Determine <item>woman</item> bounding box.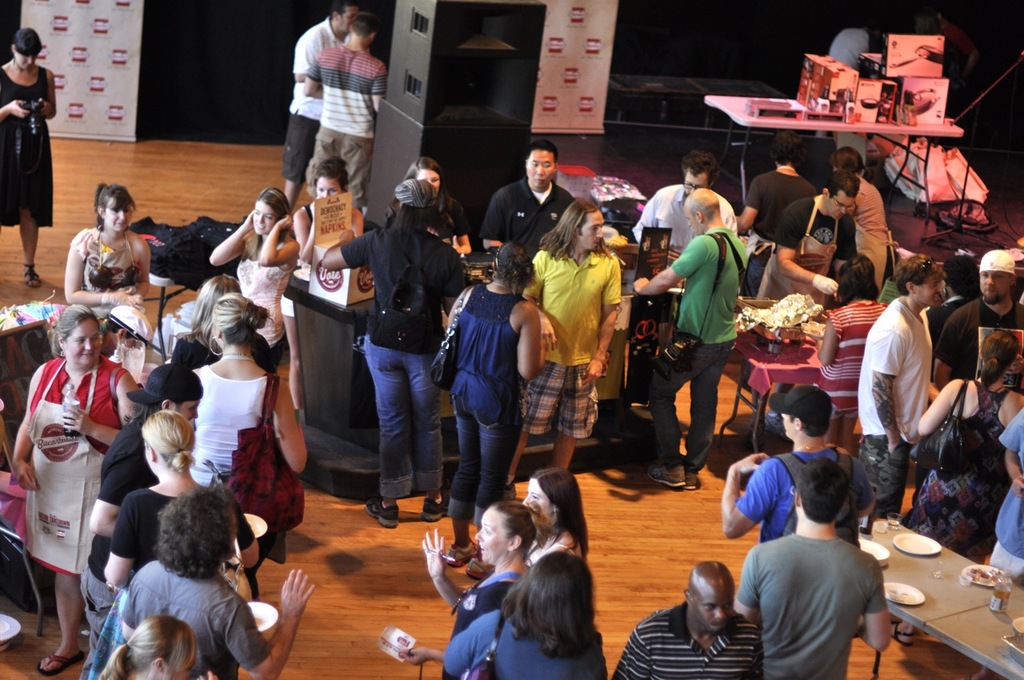
Determined: pyautogui.locateOnScreen(62, 181, 153, 312).
